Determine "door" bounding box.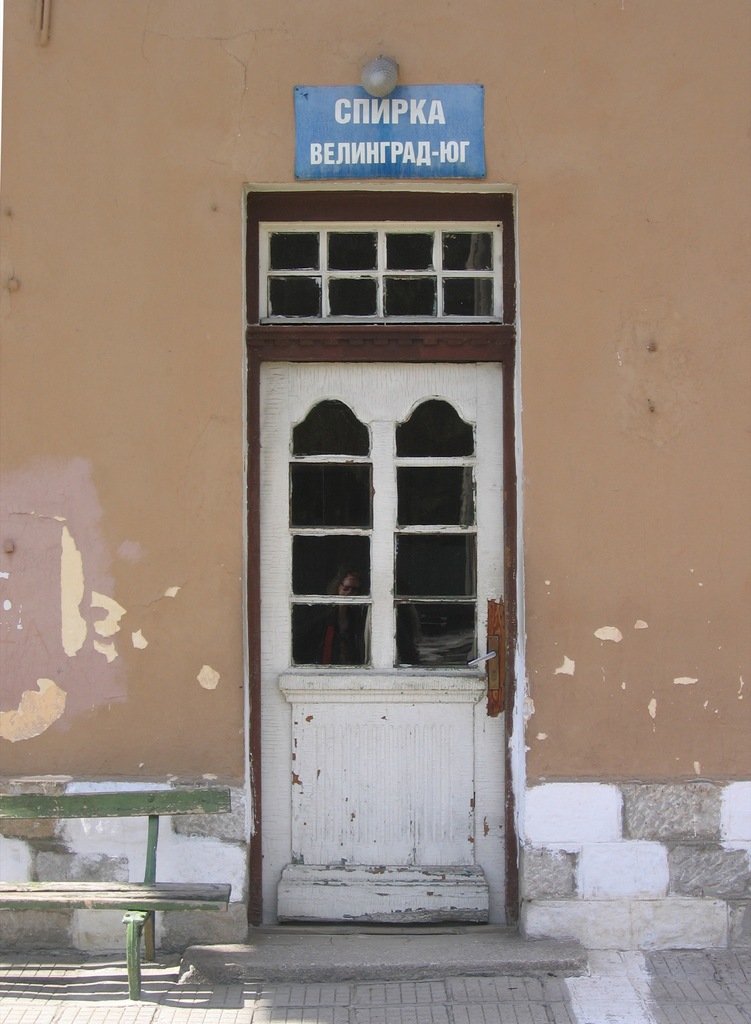
Determined: region(243, 358, 503, 935).
